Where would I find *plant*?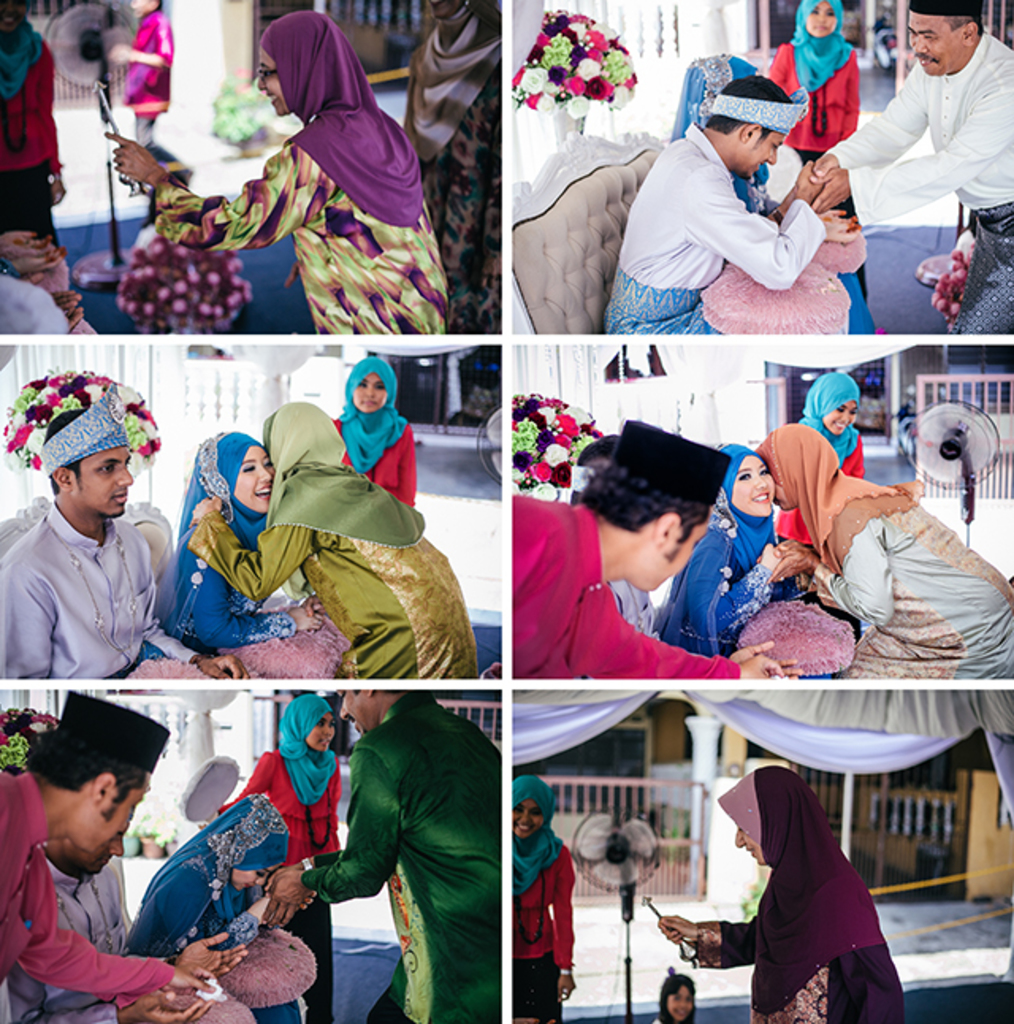
At [x1=515, y1=390, x2=618, y2=496].
